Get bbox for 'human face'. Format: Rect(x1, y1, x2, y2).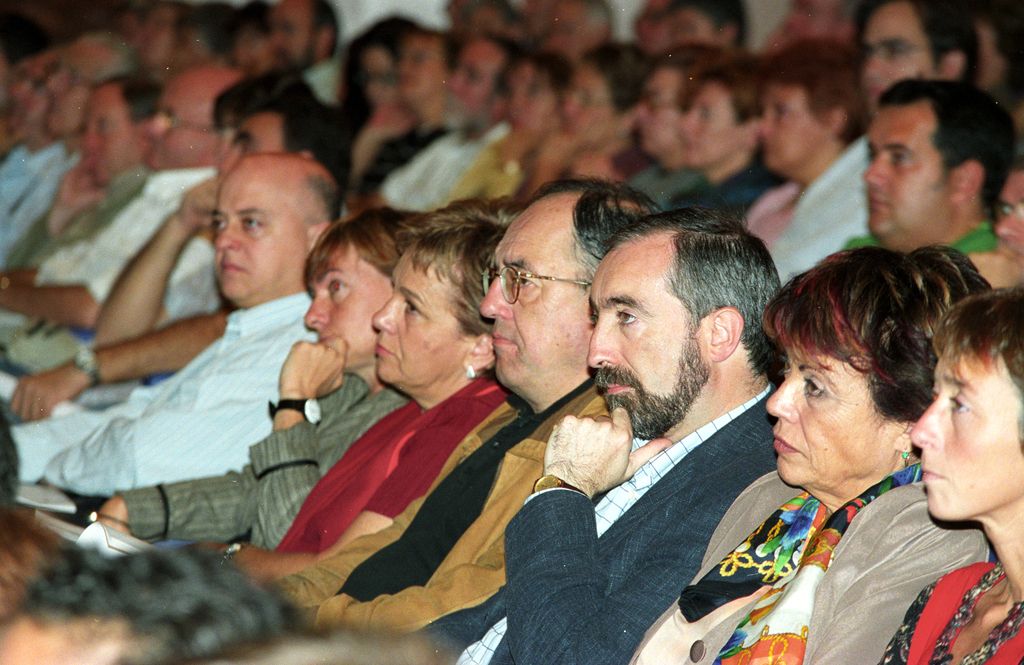
Rect(587, 259, 716, 429).
